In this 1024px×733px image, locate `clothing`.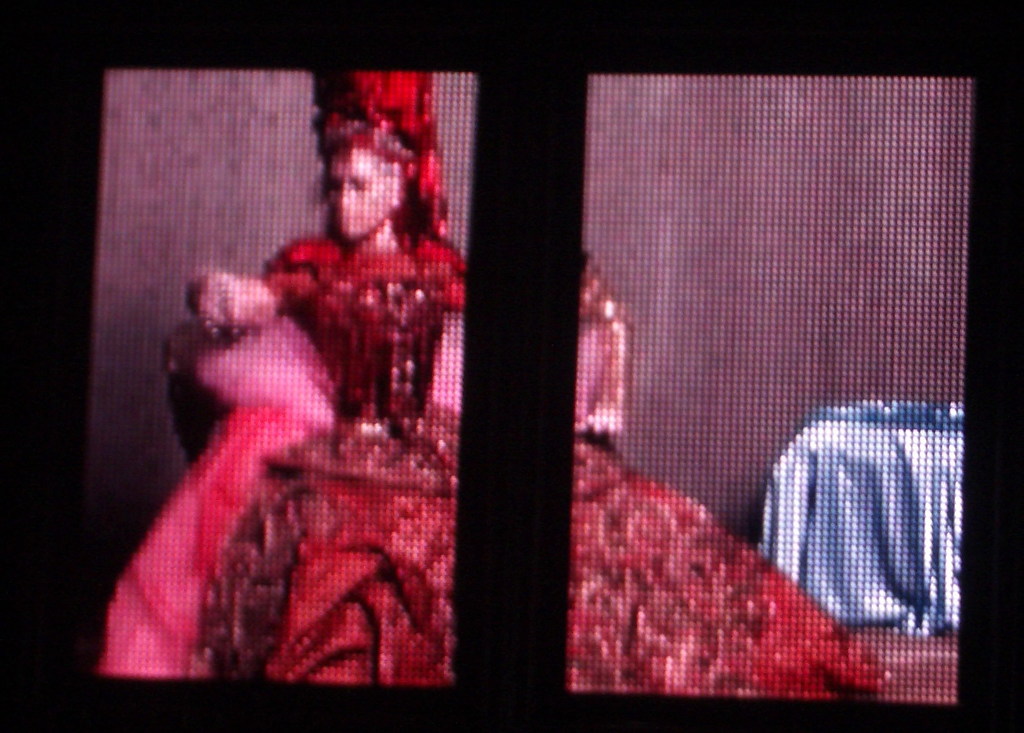
Bounding box: {"x1": 199, "y1": 220, "x2": 894, "y2": 683}.
